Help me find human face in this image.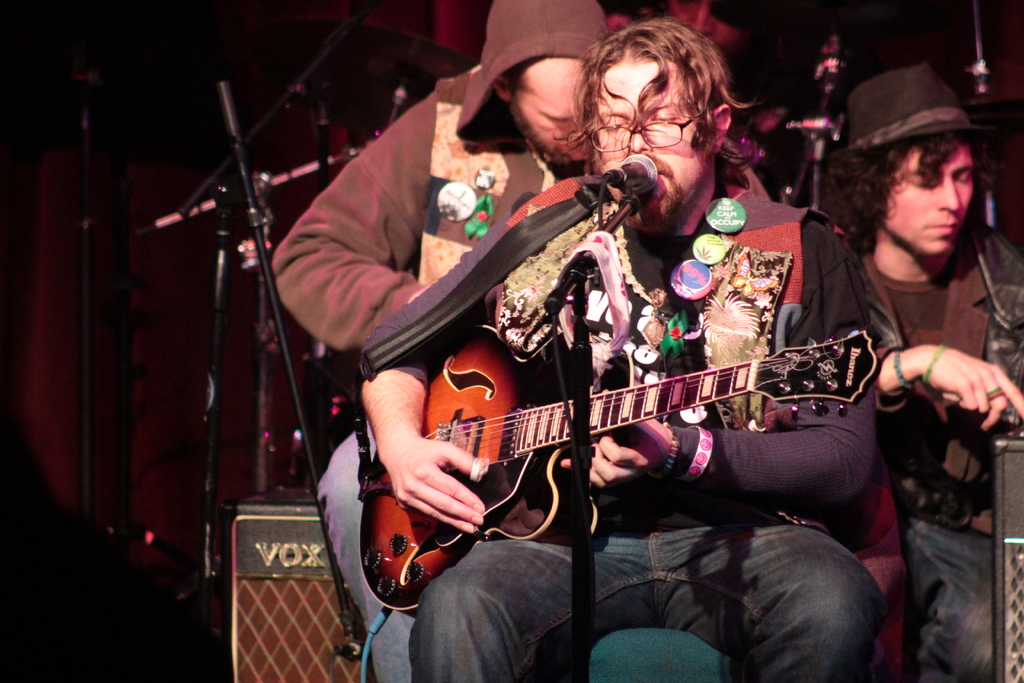
Found it: (x1=884, y1=136, x2=973, y2=254).
